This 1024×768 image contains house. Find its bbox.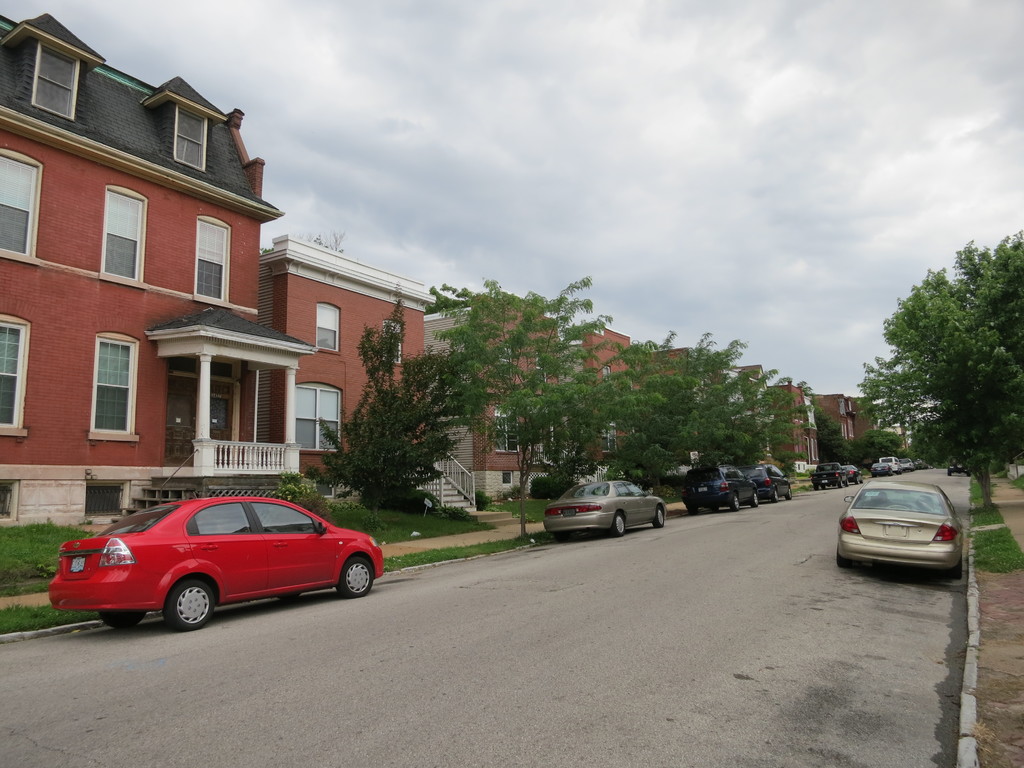
x1=556 y1=327 x2=634 y2=379.
